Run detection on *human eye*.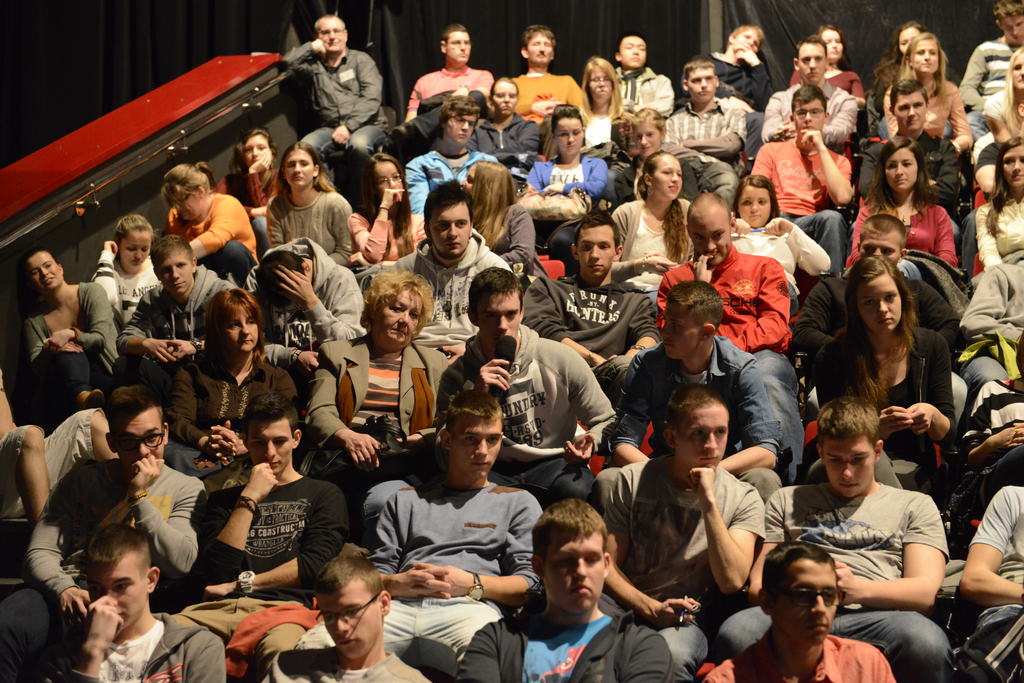
Result: (x1=853, y1=456, x2=869, y2=465).
